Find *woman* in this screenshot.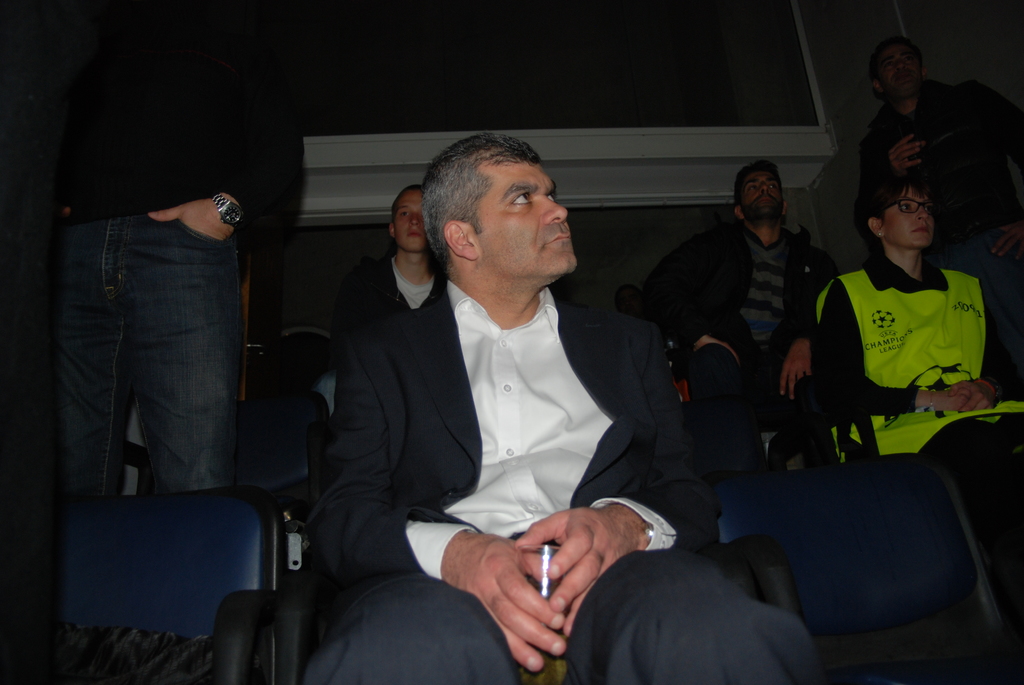
The bounding box for *woman* is x1=810 y1=175 x2=1023 y2=596.
